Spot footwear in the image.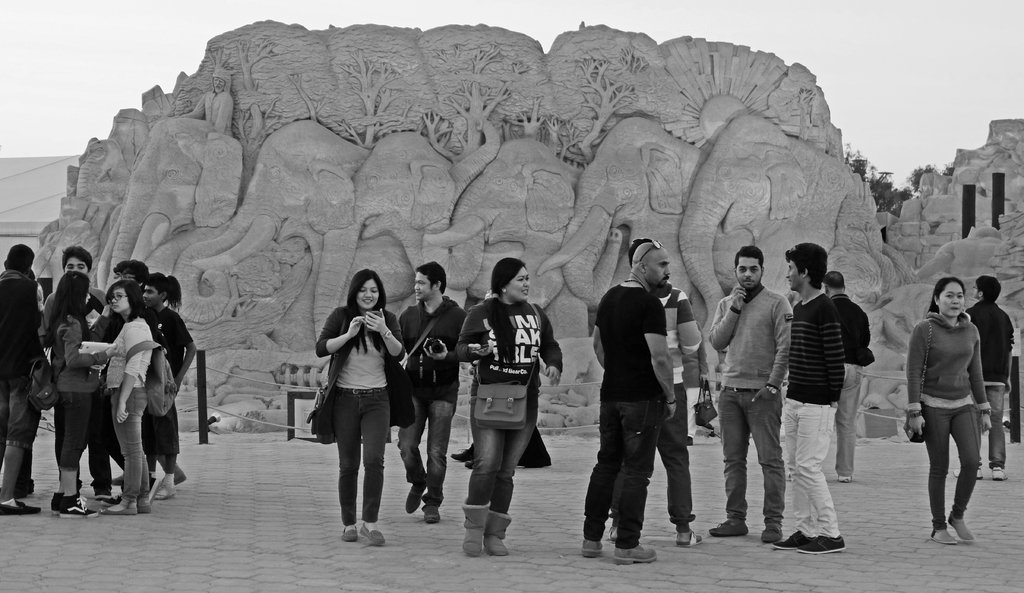
footwear found at {"x1": 482, "y1": 509, "x2": 506, "y2": 551}.
